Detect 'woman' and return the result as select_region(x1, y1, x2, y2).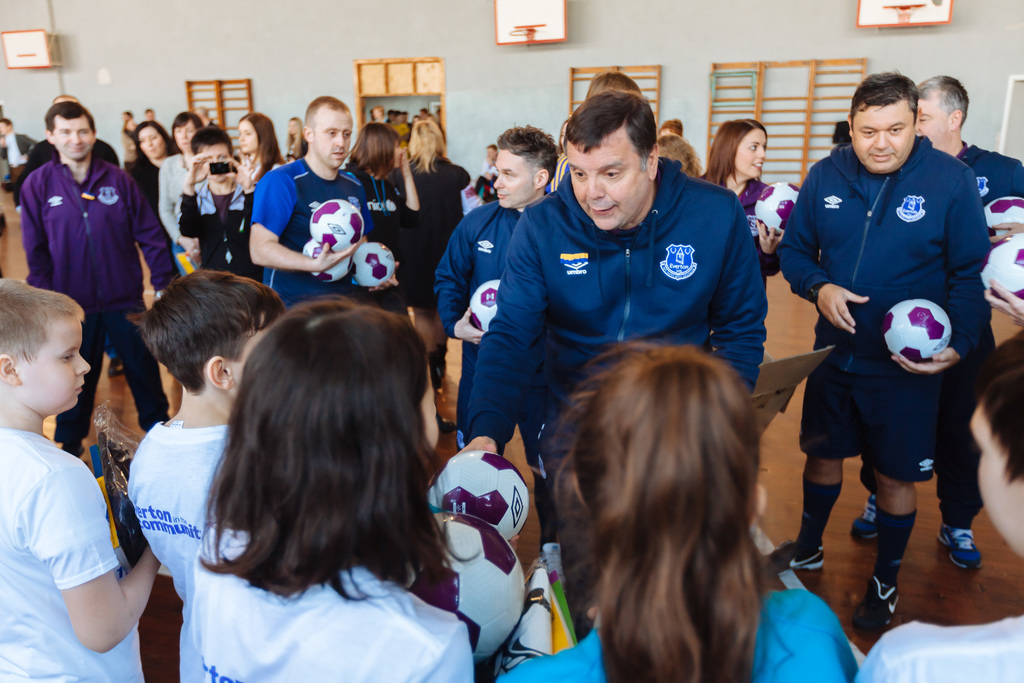
select_region(124, 123, 175, 292).
